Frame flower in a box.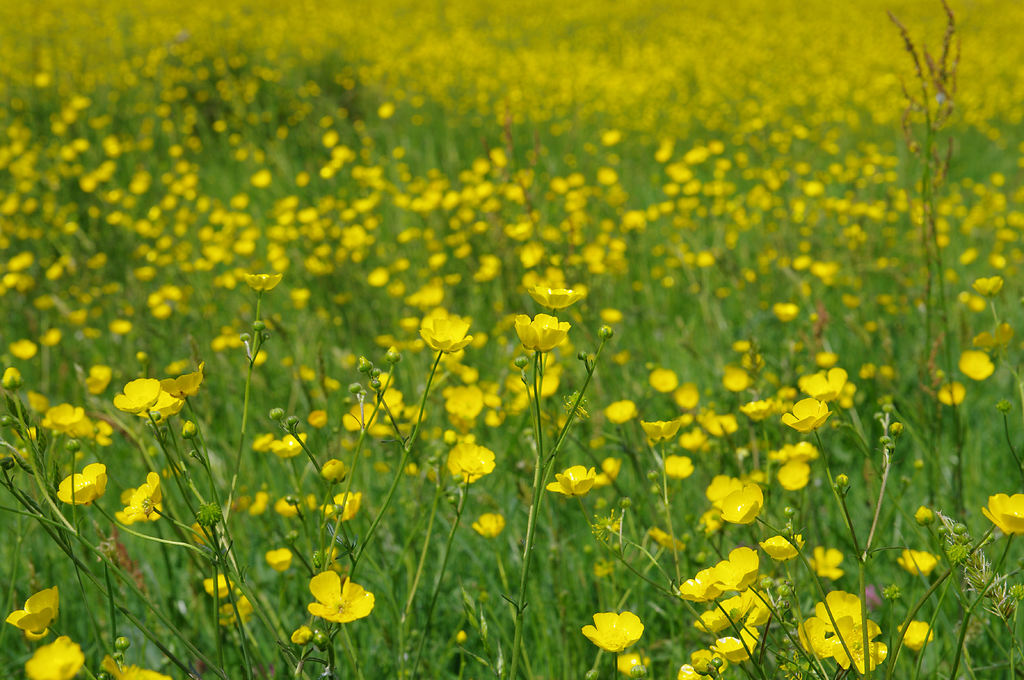
bbox=[717, 545, 760, 596].
